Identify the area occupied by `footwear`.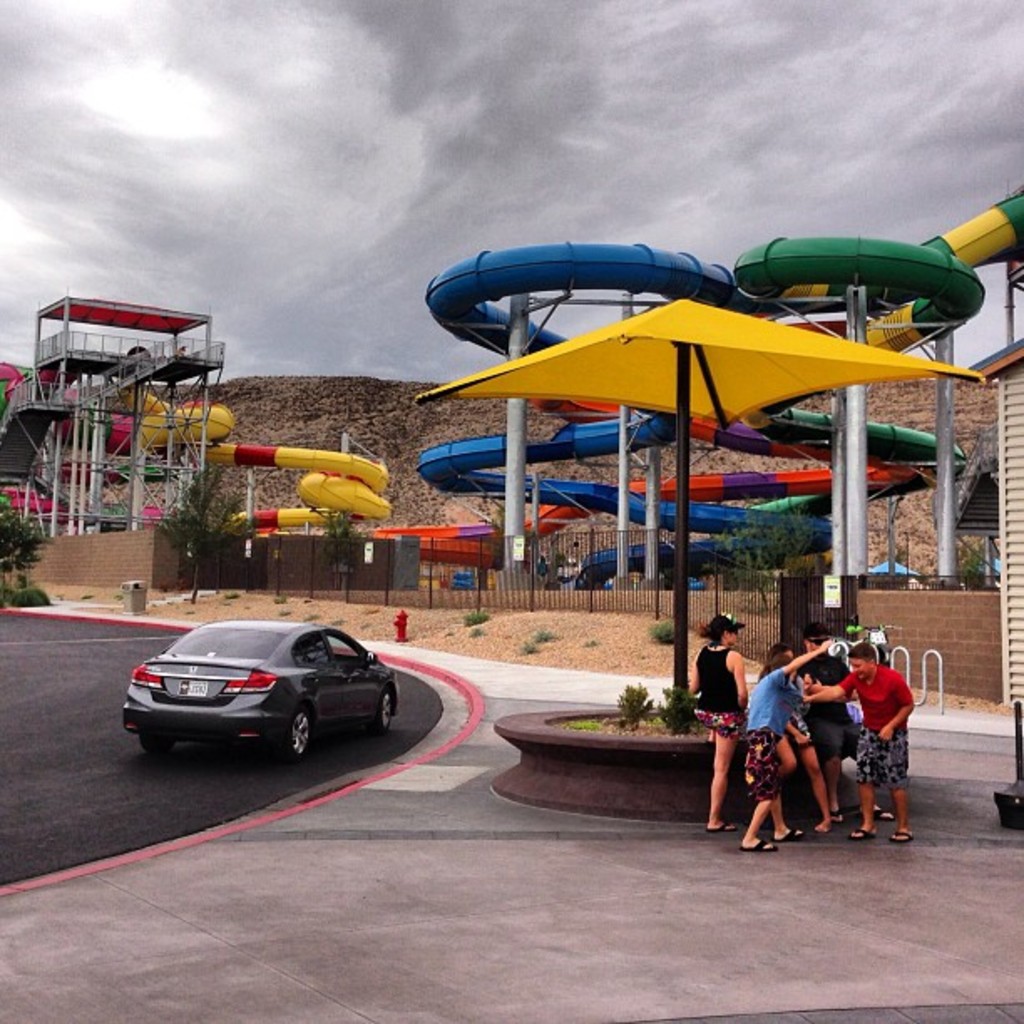
Area: locate(765, 828, 810, 843).
